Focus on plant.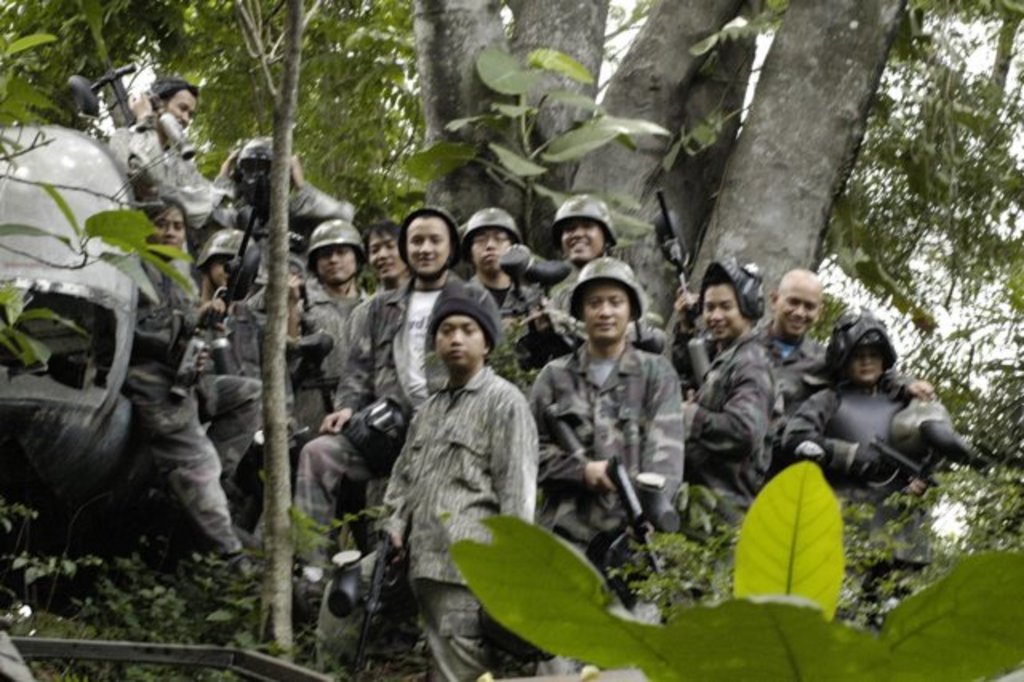
Focused at left=666, top=0, right=1022, bottom=680.
